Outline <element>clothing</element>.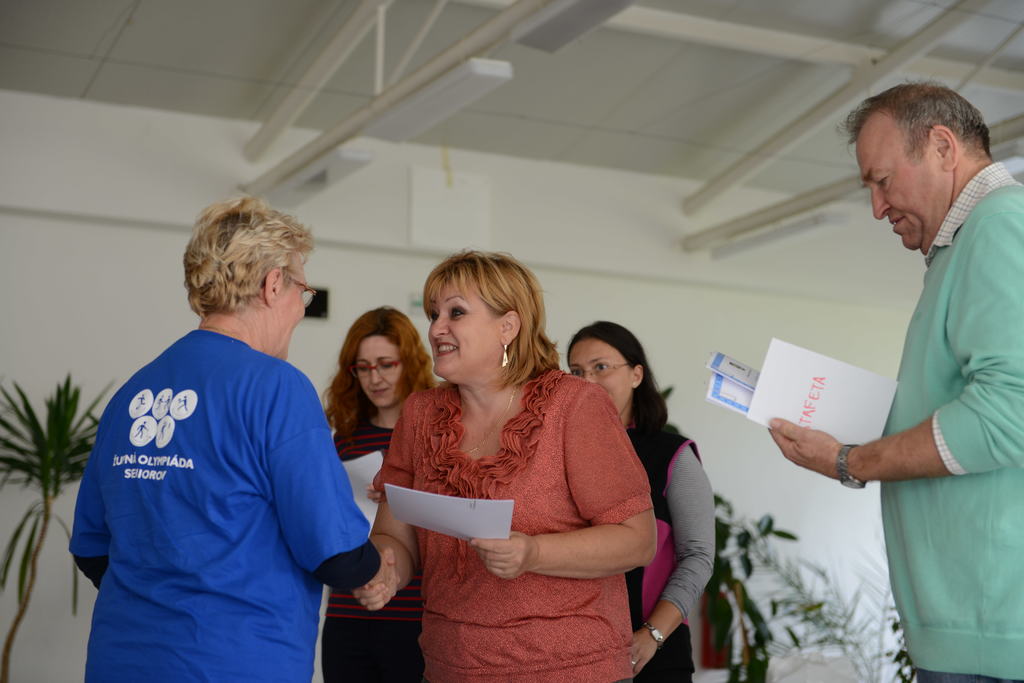
Outline: (330,419,416,682).
